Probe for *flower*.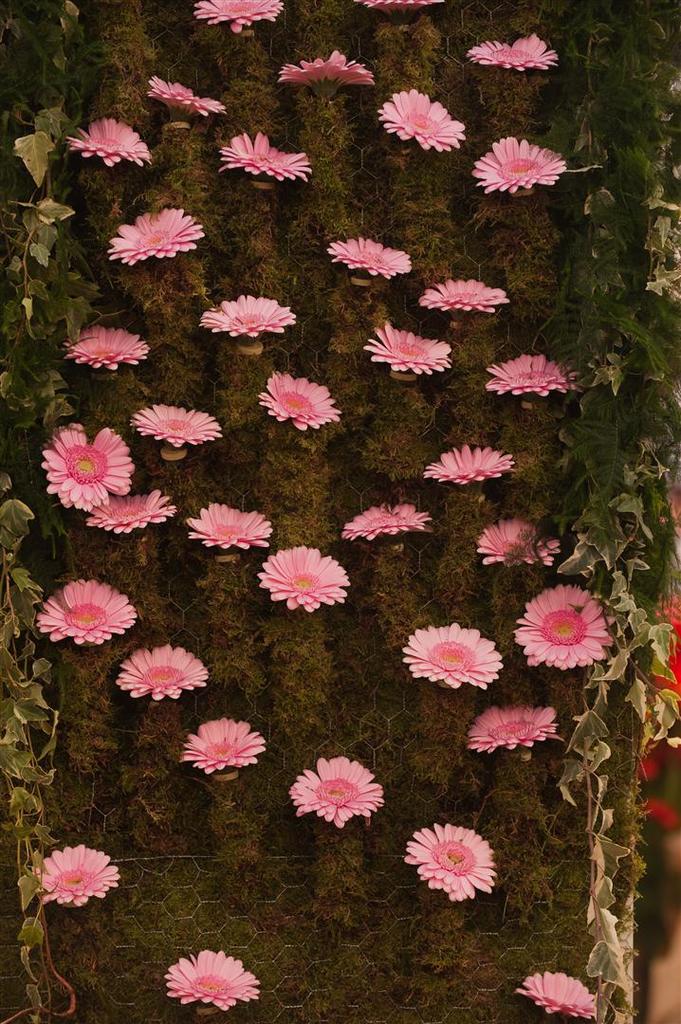
Probe result: (286,758,391,840).
